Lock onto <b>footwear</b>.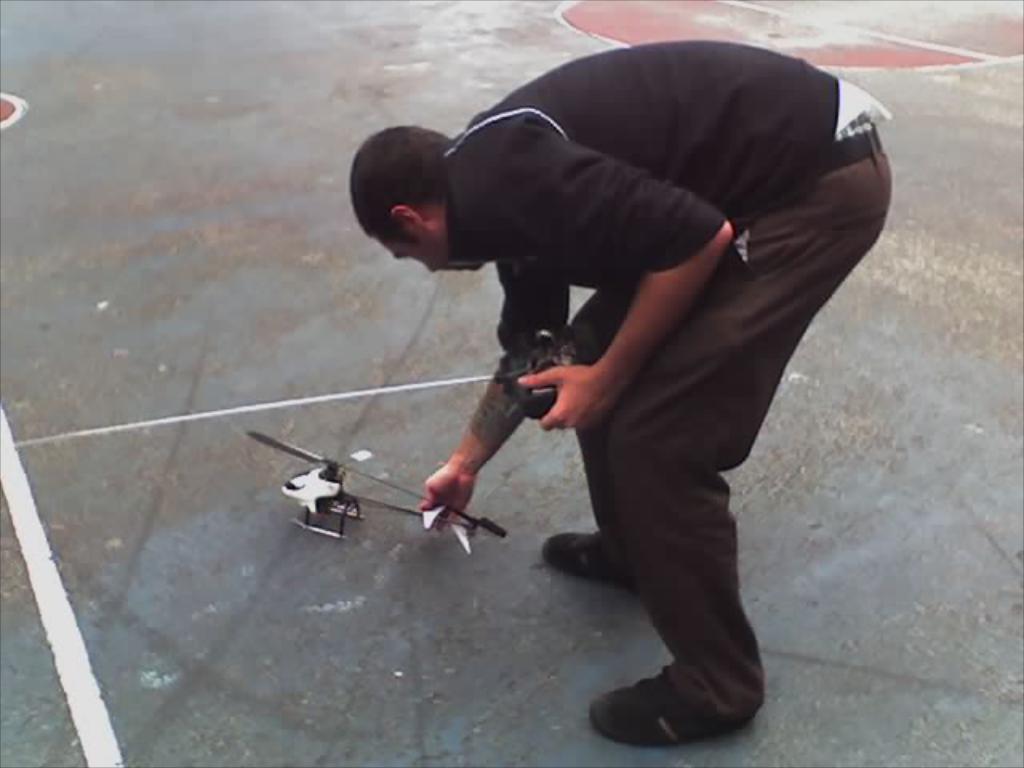
Locked: x1=597 y1=645 x2=770 y2=747.
